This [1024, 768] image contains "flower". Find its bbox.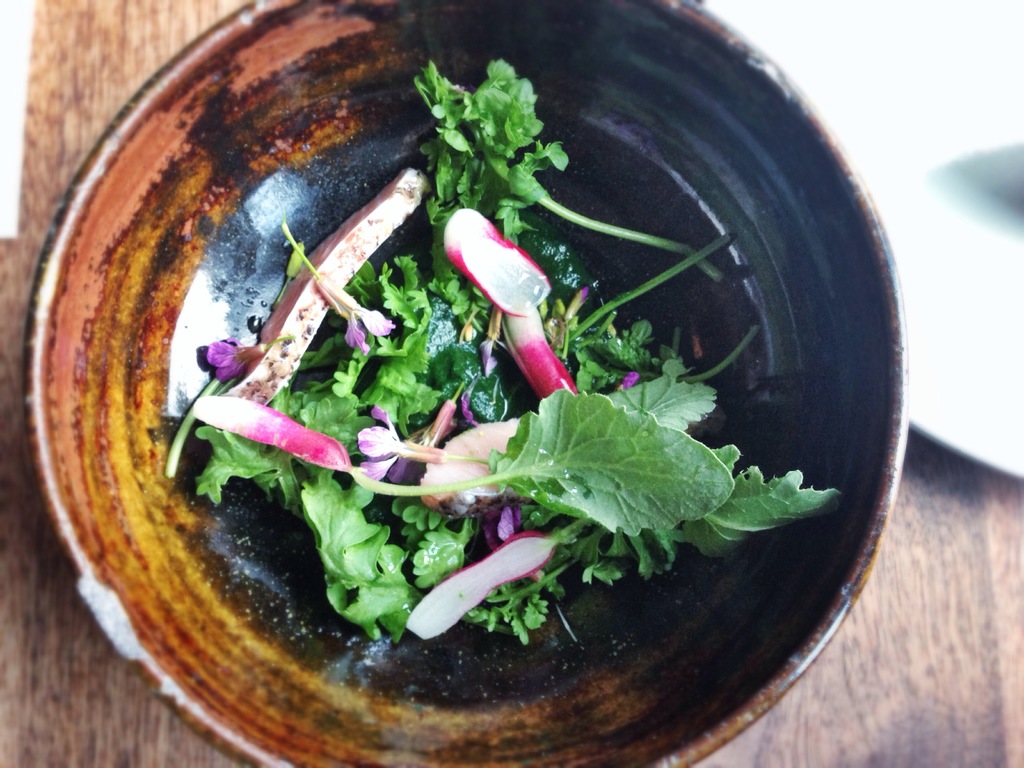
detection(440, 204, 551, 329).
